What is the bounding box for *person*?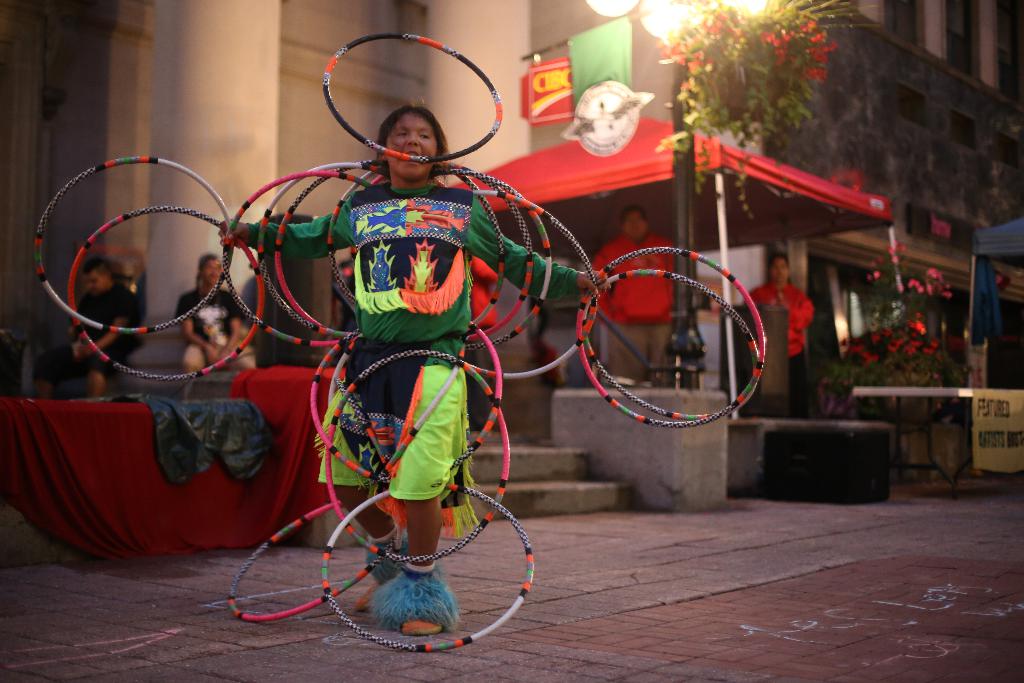
(740, 248, 810, 418).
